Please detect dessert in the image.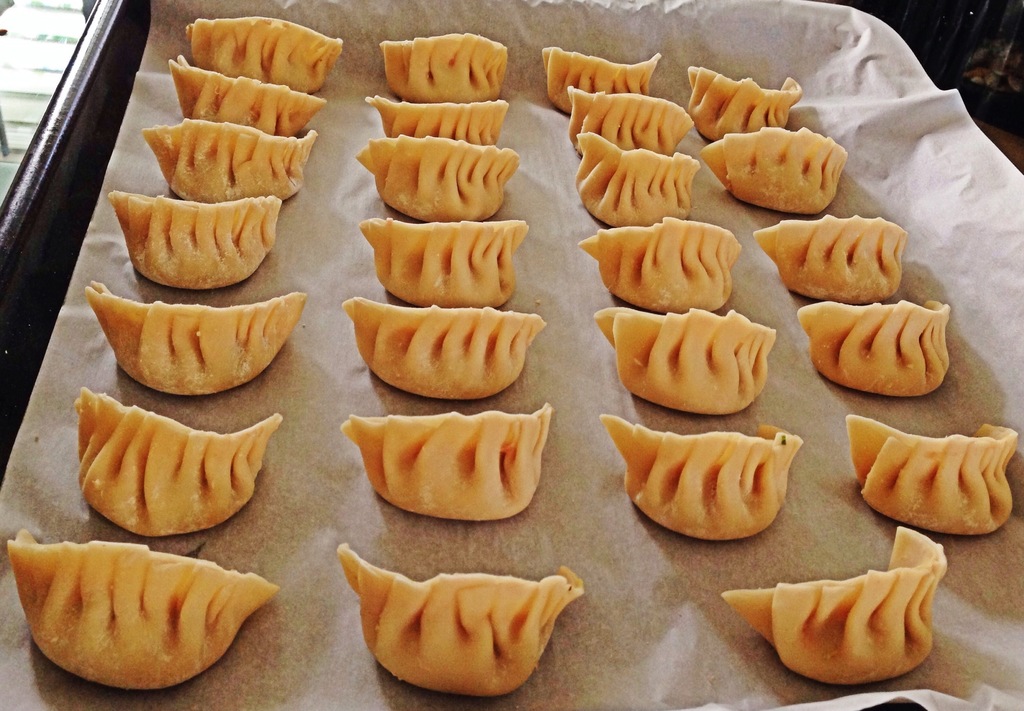
box(364, 97, 504, 138).
